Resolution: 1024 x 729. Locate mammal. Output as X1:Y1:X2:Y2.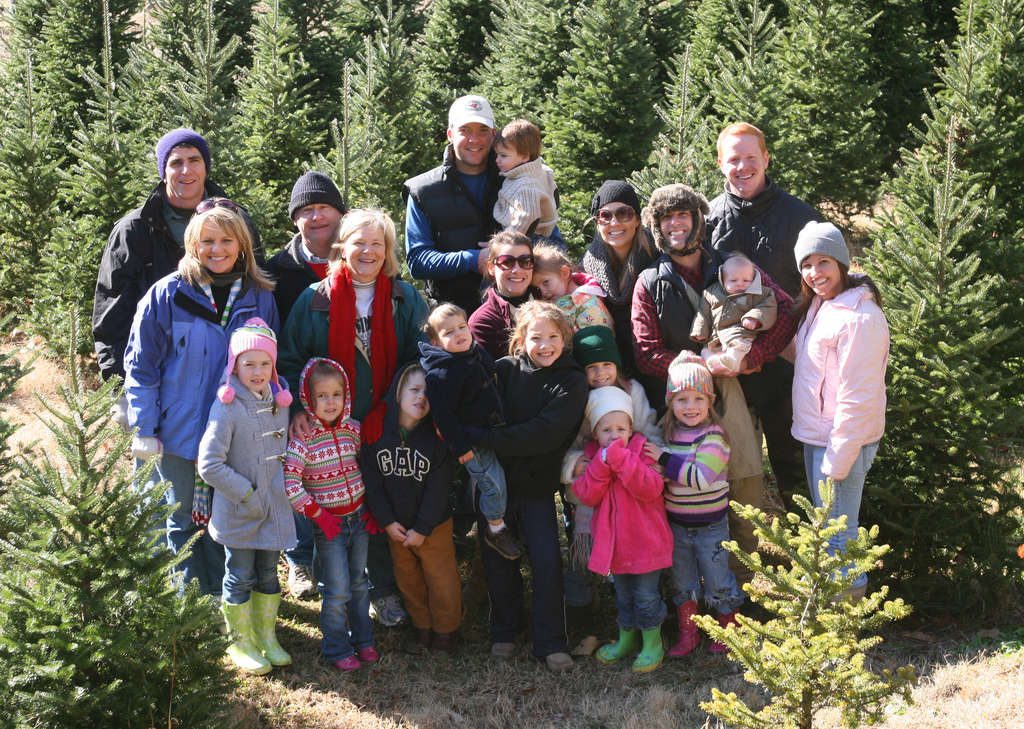
124:195:284:643.
